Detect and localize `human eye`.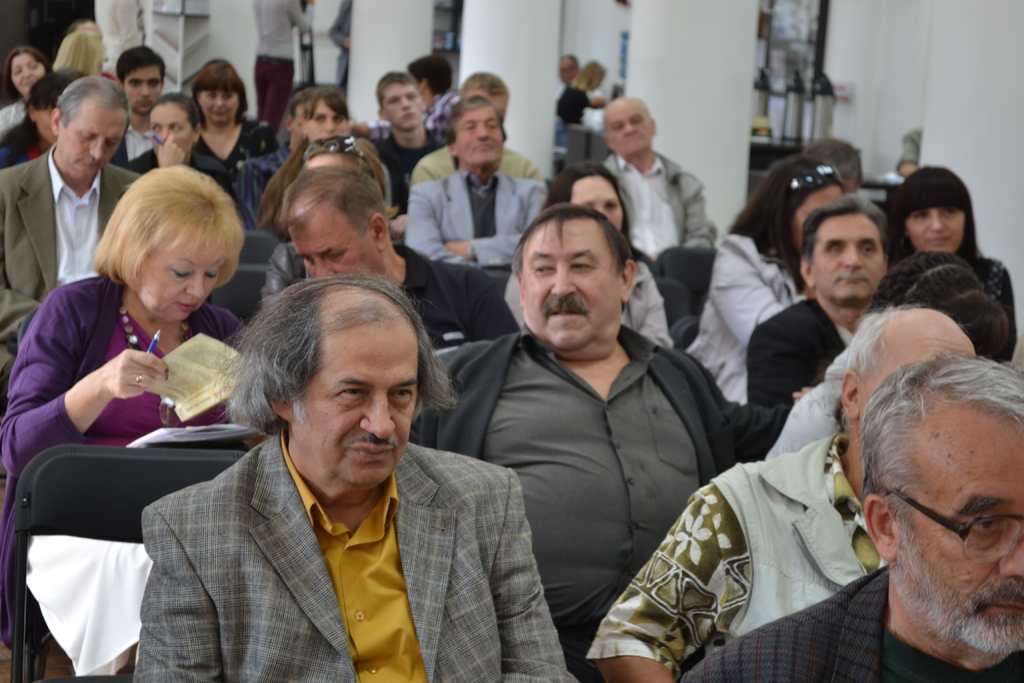
Localized at locate(829, 243, 843, 254).
